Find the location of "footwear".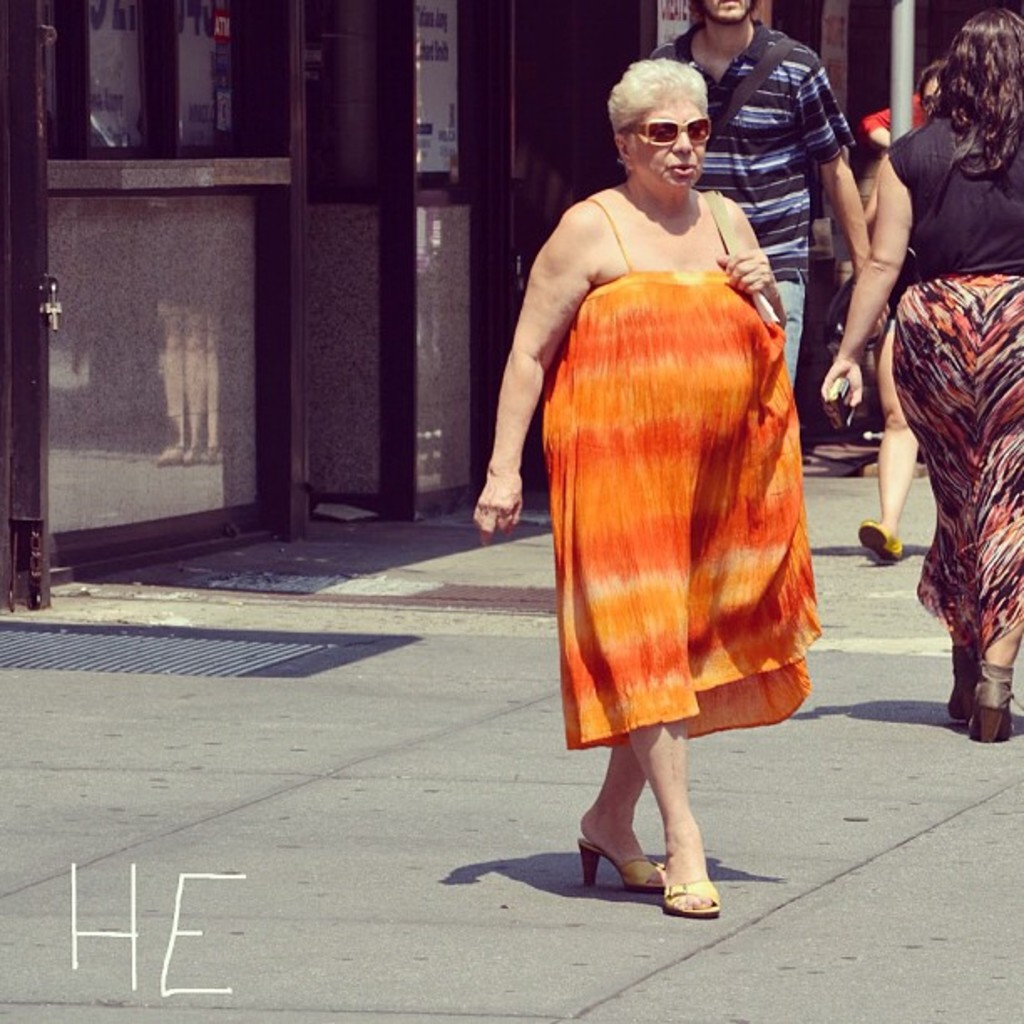
Location: Rect(980, 703, 1009, 746).
